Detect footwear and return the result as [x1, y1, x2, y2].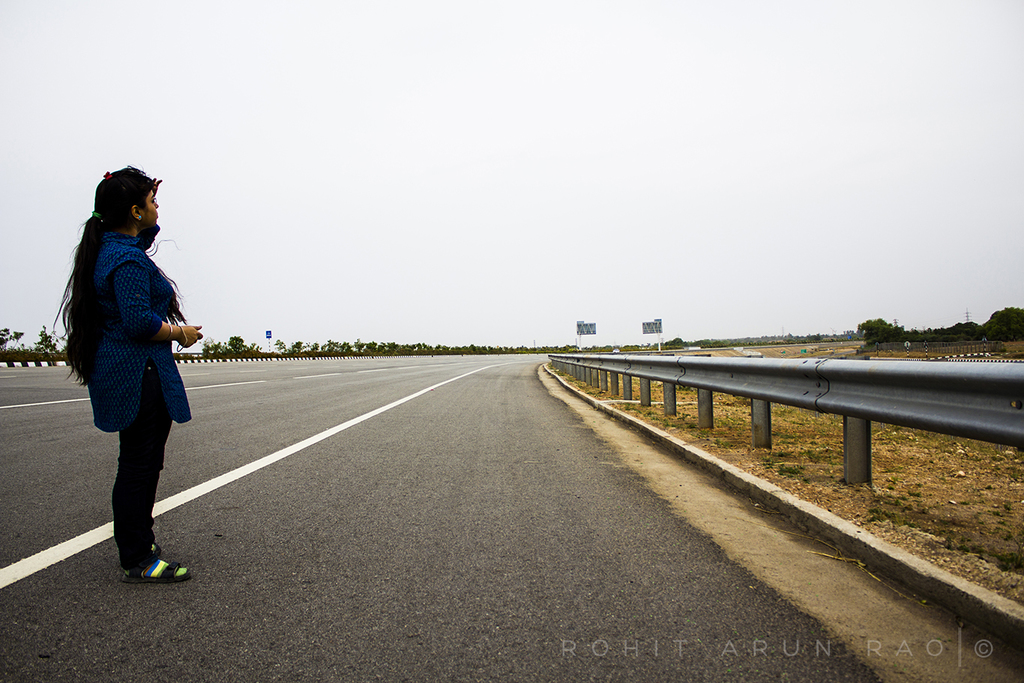
[122, 550, 191, 583].
